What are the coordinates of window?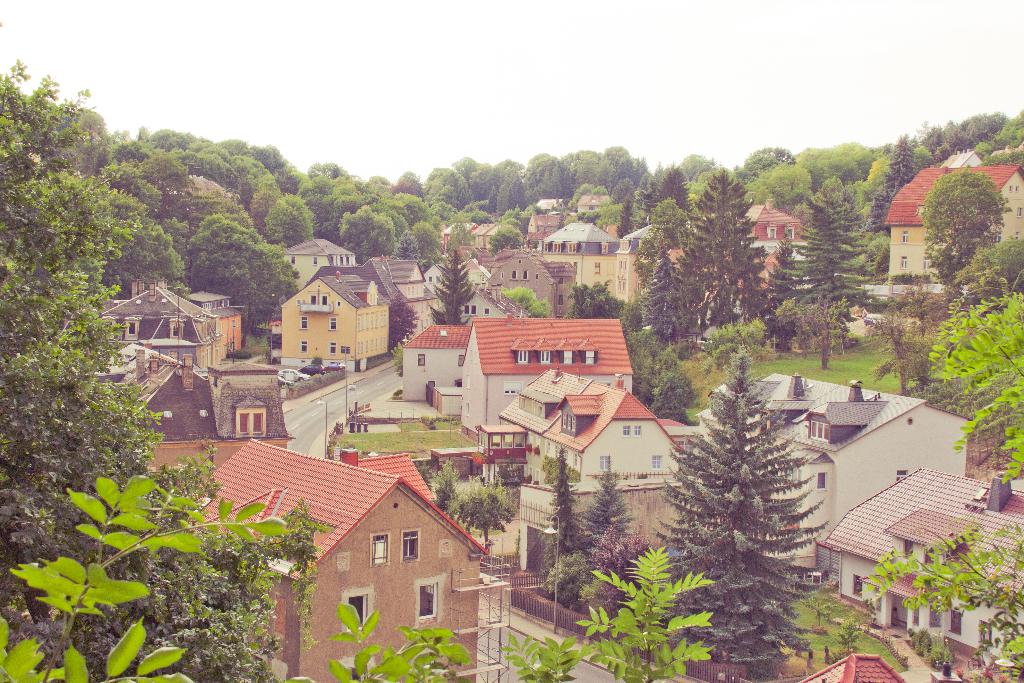
(424,574,448,624).
